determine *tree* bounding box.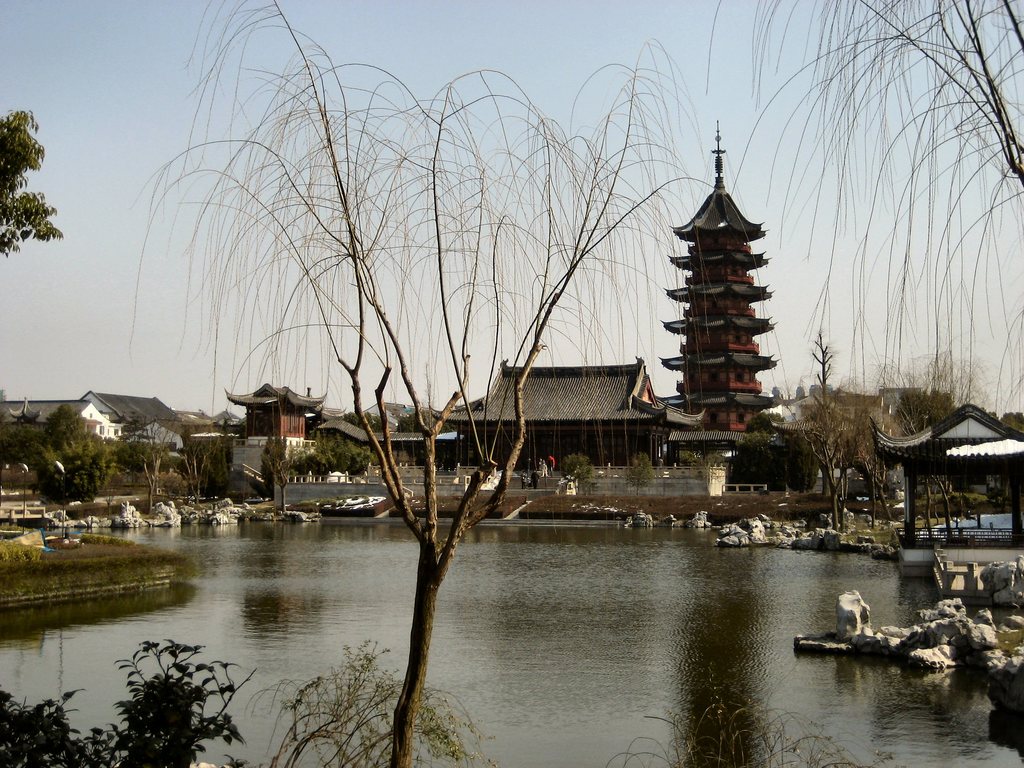
Determined: bbox(124, 1, 738, 767).
